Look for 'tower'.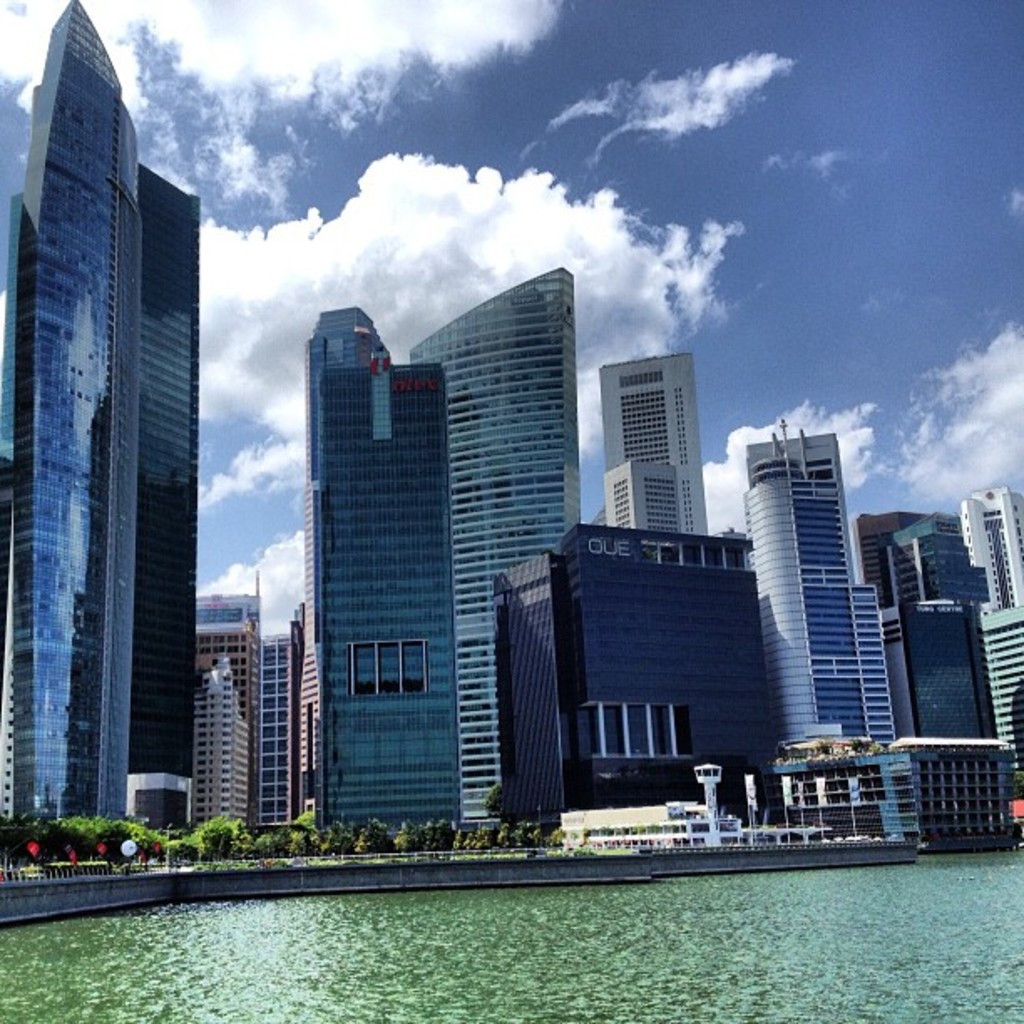
Found: [18, 0, 223, 761].
